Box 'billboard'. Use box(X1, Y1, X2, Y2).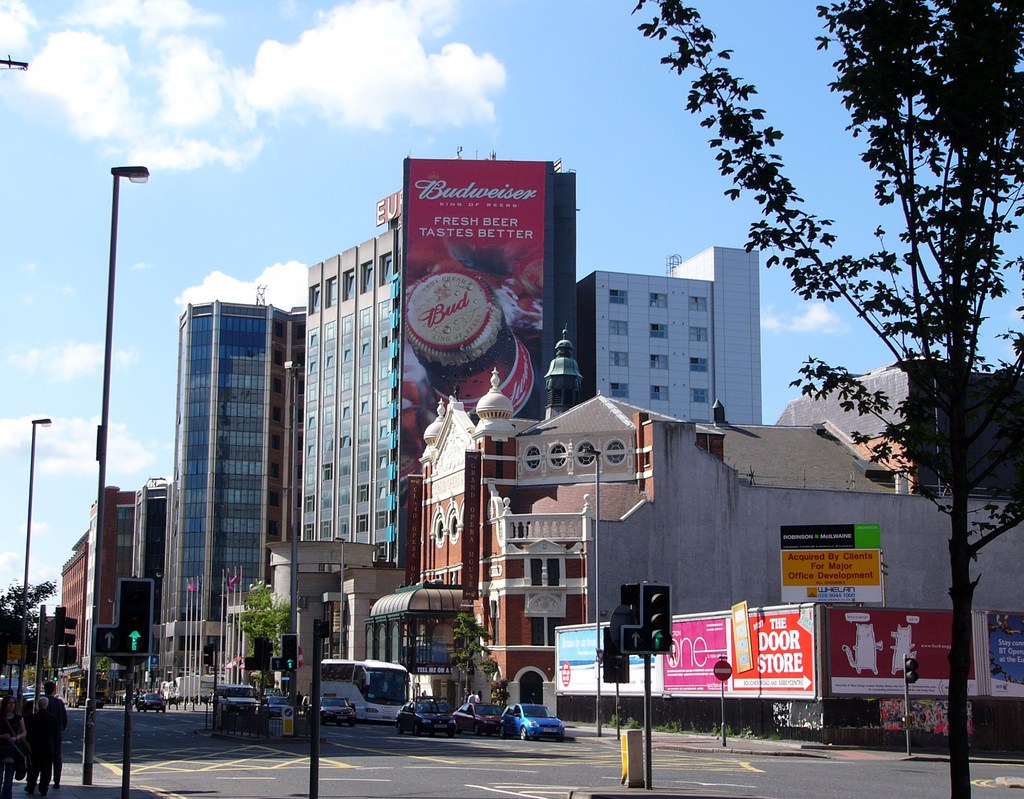
box(399, 152, 564, 521).
